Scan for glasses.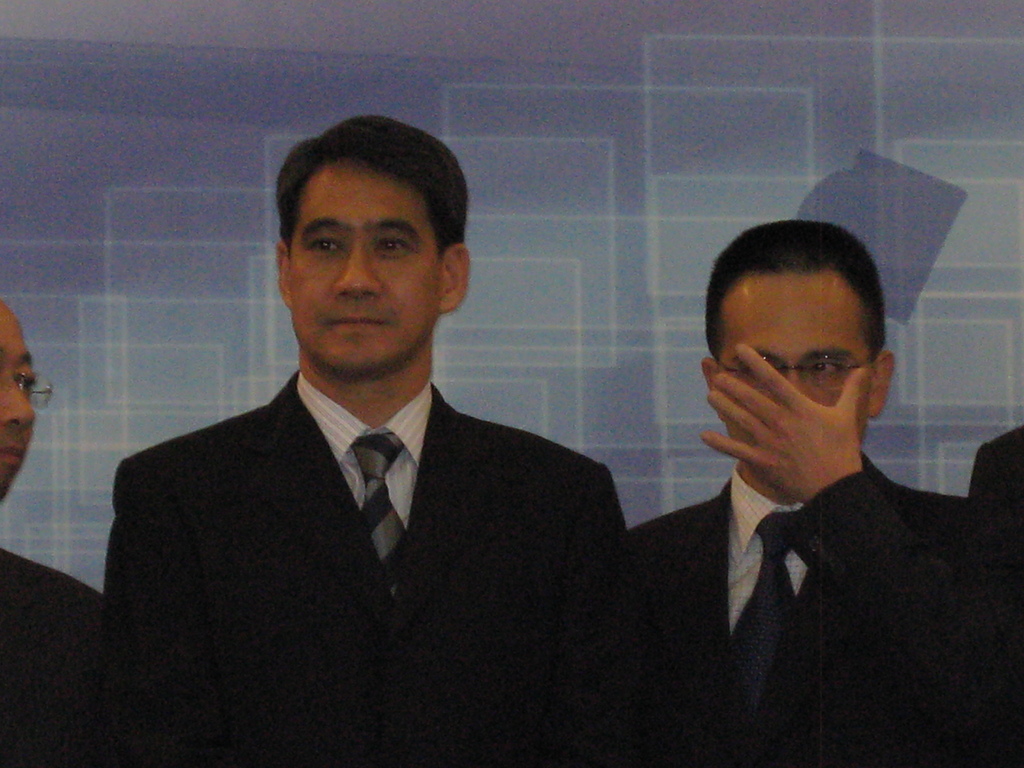
Scan result: x1=716, y1=355, x2=877, y2=388.
